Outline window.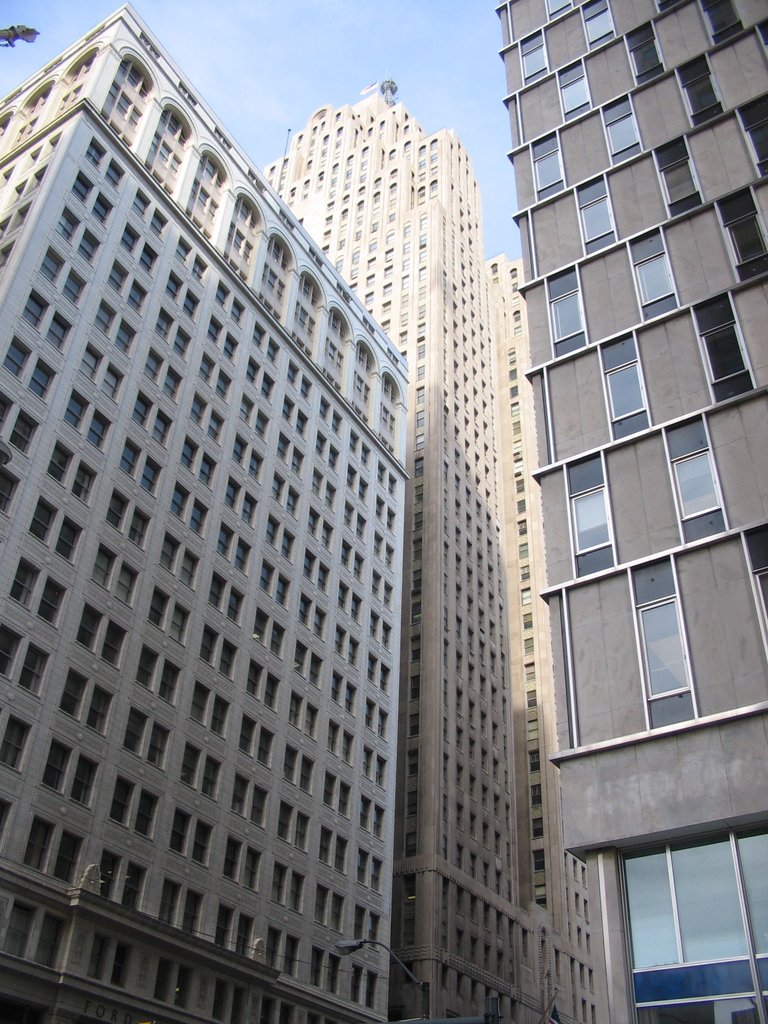
Outline: bbox=(259, 925, 285, 970).
